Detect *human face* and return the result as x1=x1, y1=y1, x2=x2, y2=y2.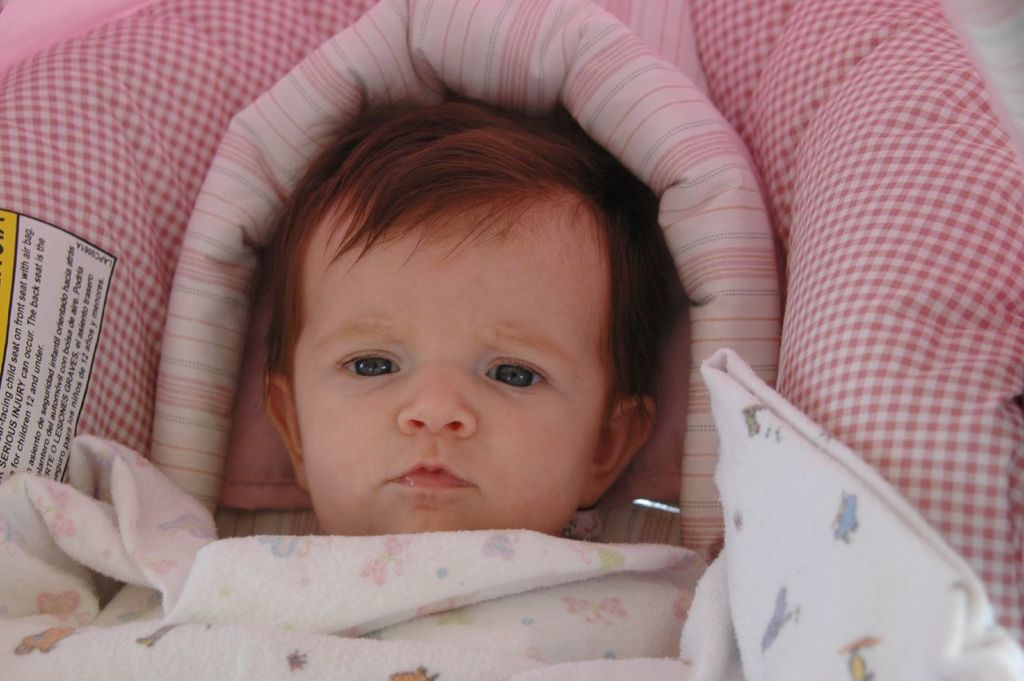
x1=283, y1=217, x2=604, y2=537.
